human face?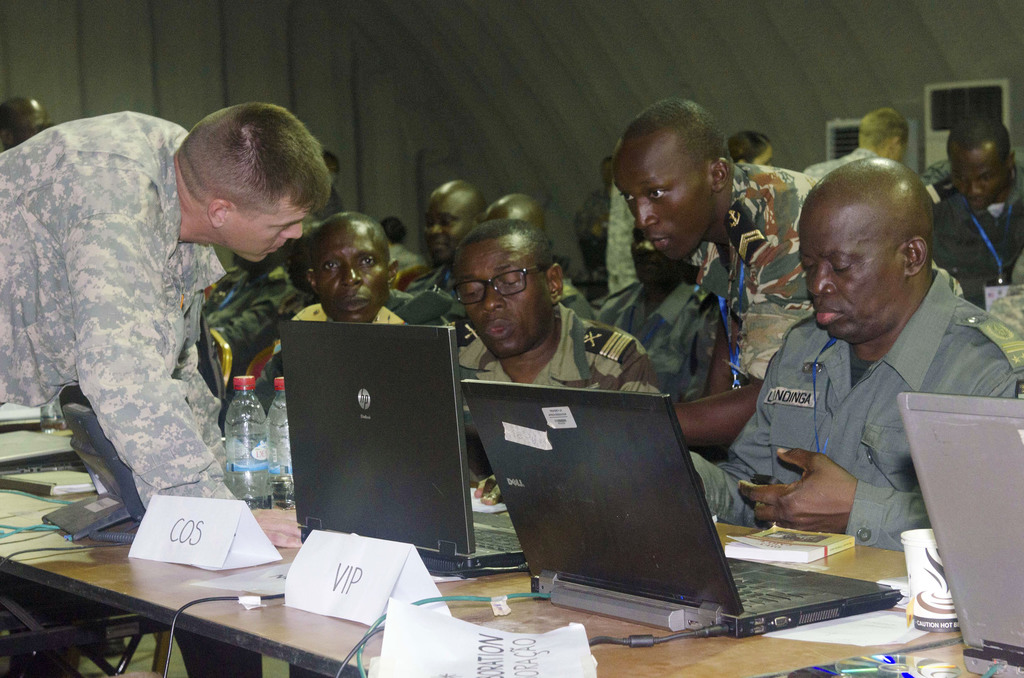
bbox=[800, 198, 903, 341]
